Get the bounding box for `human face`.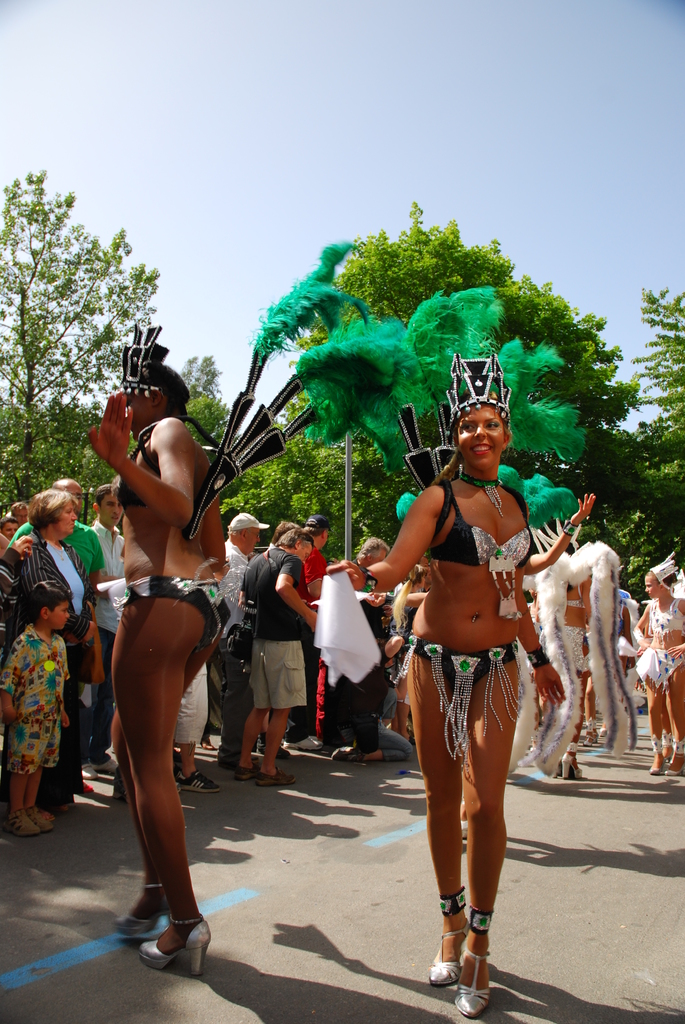
{"left": 246, "top": 527, "right": 260, "bottom": 555}.
